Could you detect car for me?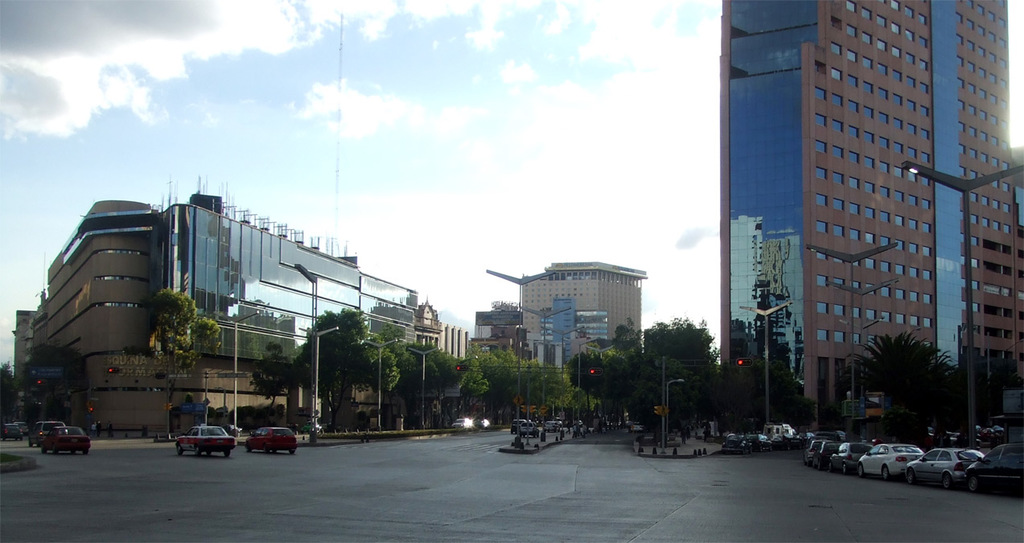
Detection result: {"left": 968, "top": 447, "right": 1022, "bottom": 496}.
